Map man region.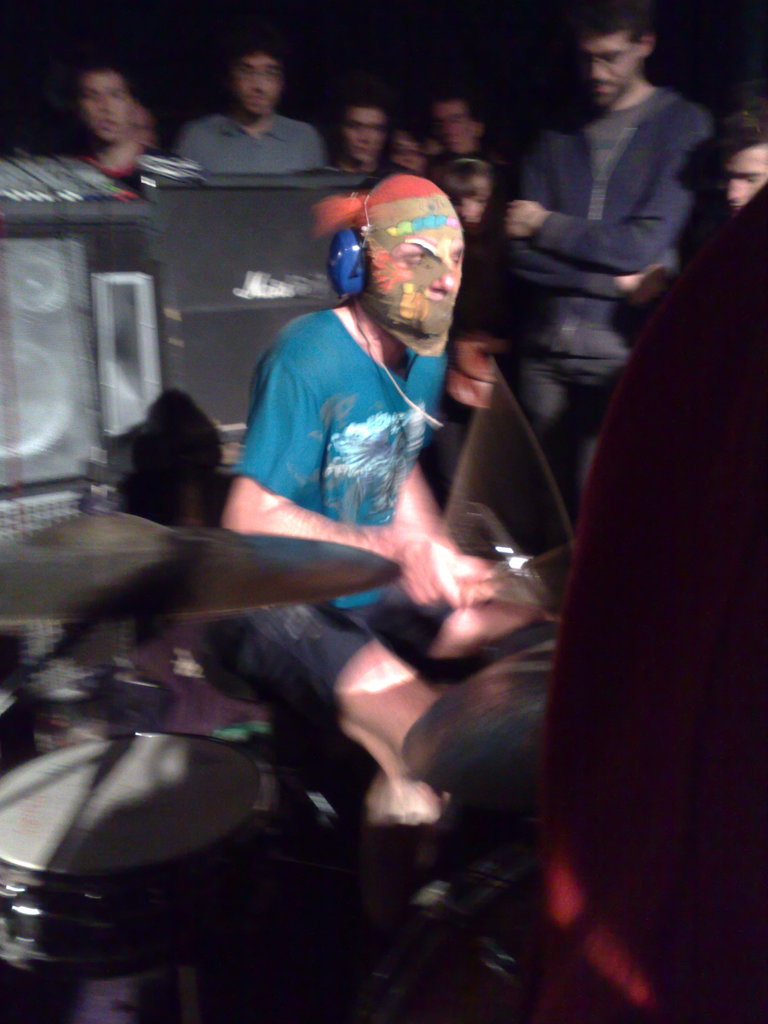
Mapped to <region>231, 173, 547, 809</region>.
